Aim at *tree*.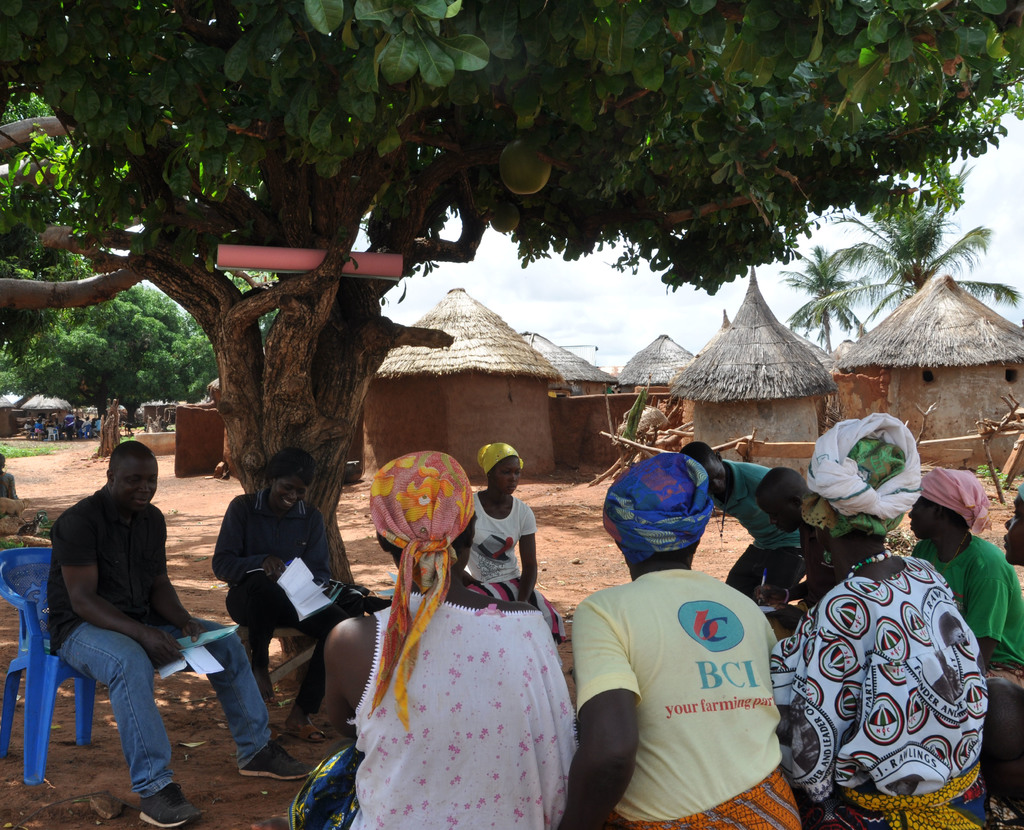
Aimed at (0, 240, 218, 421).
